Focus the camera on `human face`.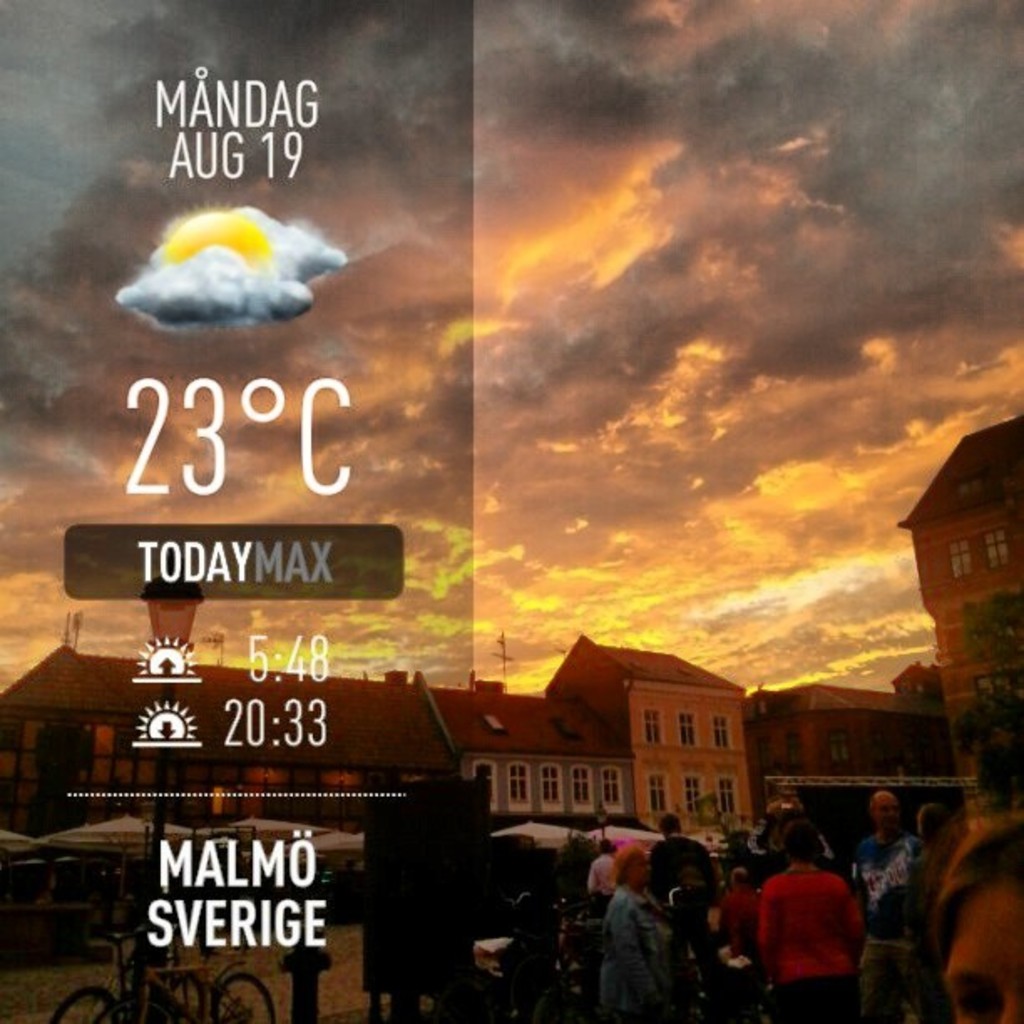
Focus region: (x1=873, y1=793, x2=897, y2=830).
